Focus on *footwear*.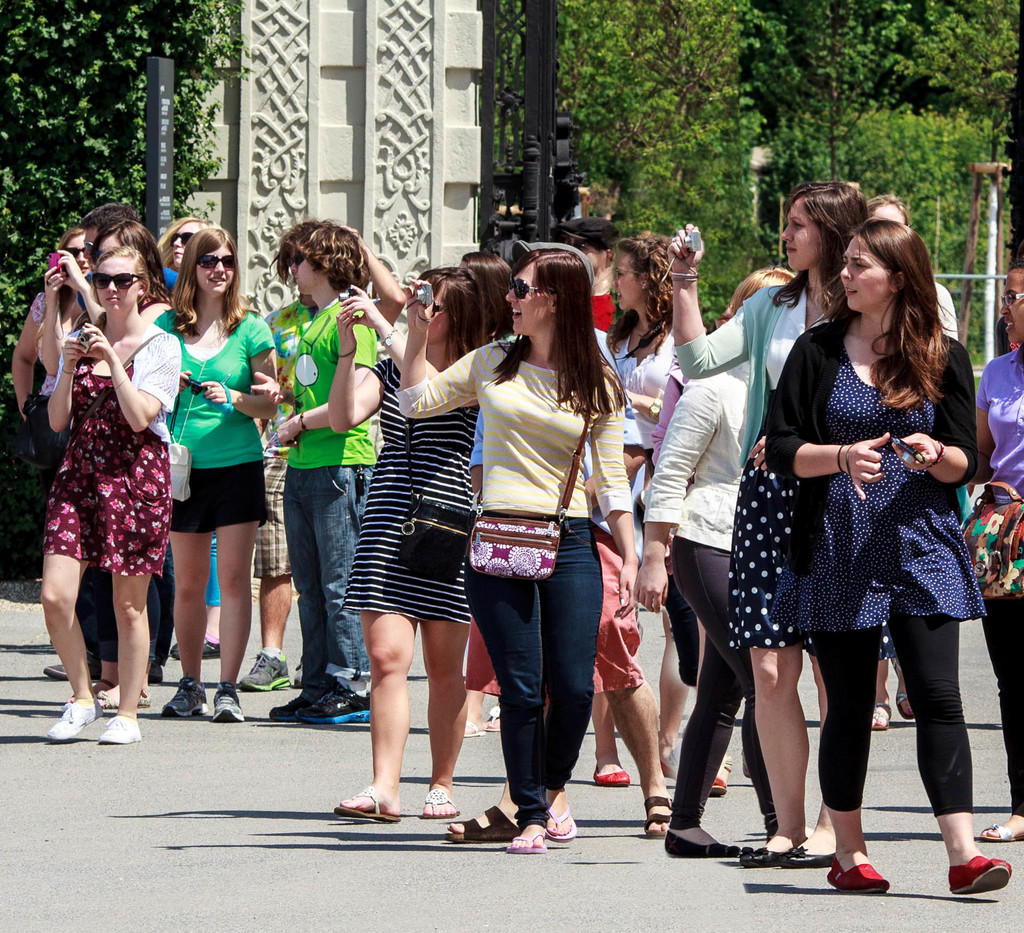
Focused at locate(453, 804, 520, 843).
